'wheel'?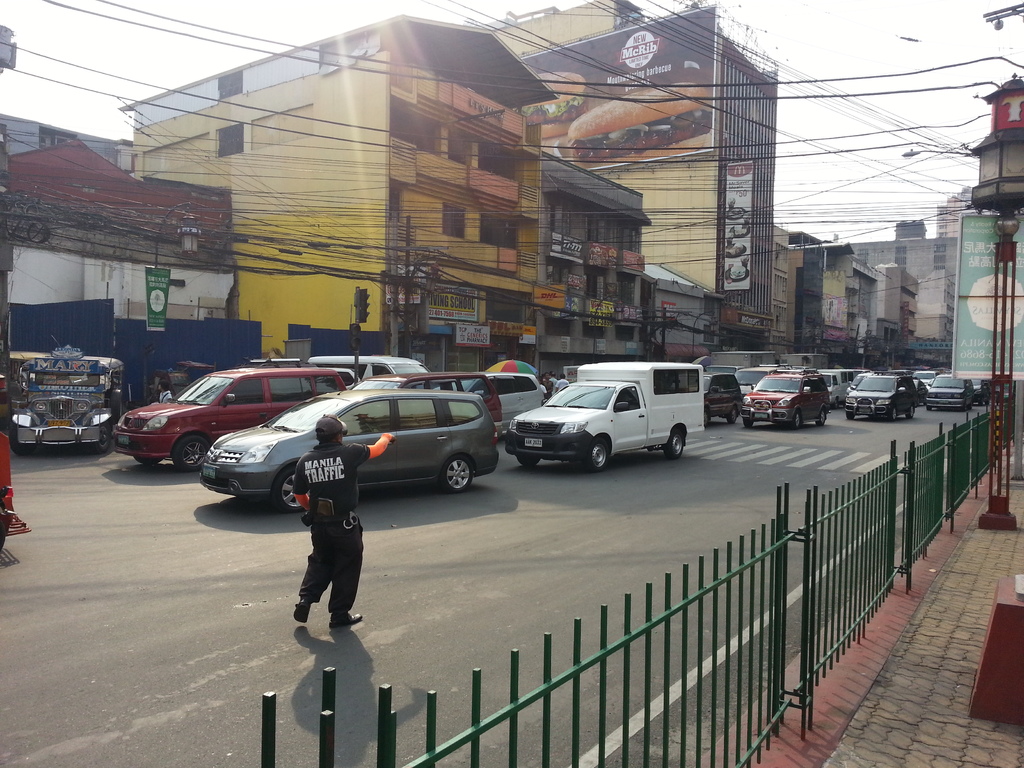
[x1=173, y1=435, x2=209, y2=472]
